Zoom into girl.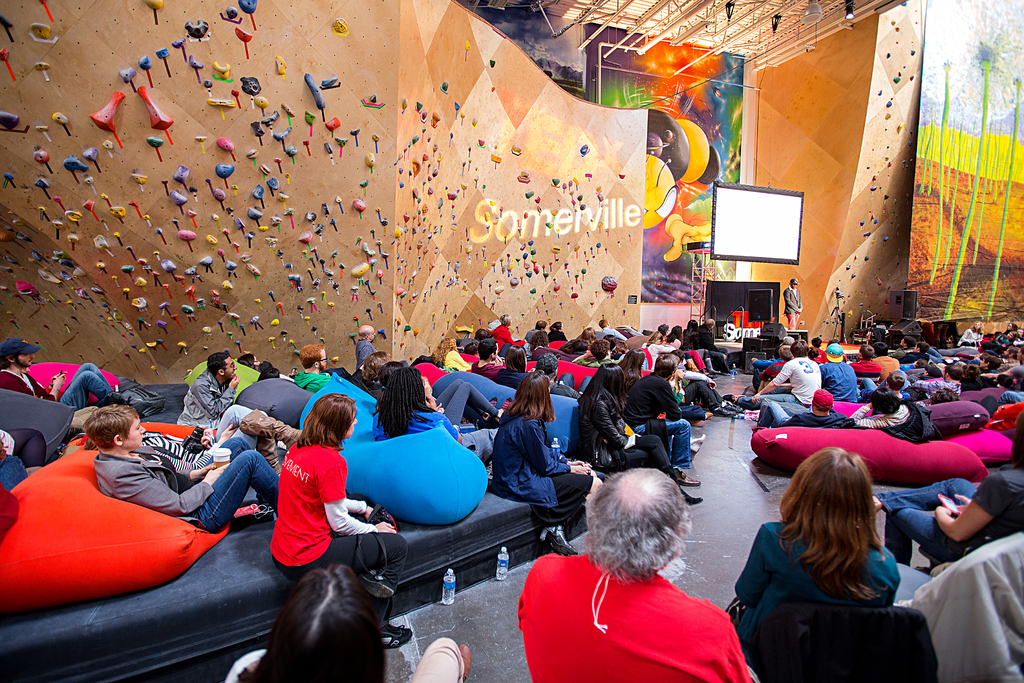
Zoom target: BBox(270, 393, 406, 650).
